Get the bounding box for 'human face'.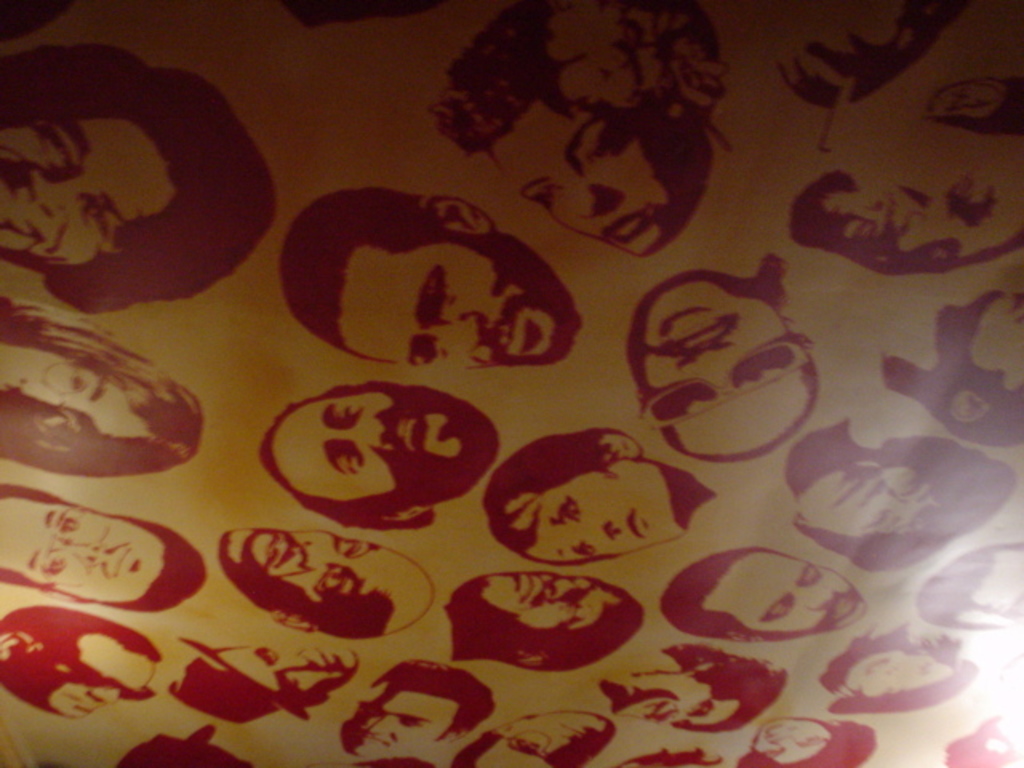
bbox(475, 98, 685, 261).
